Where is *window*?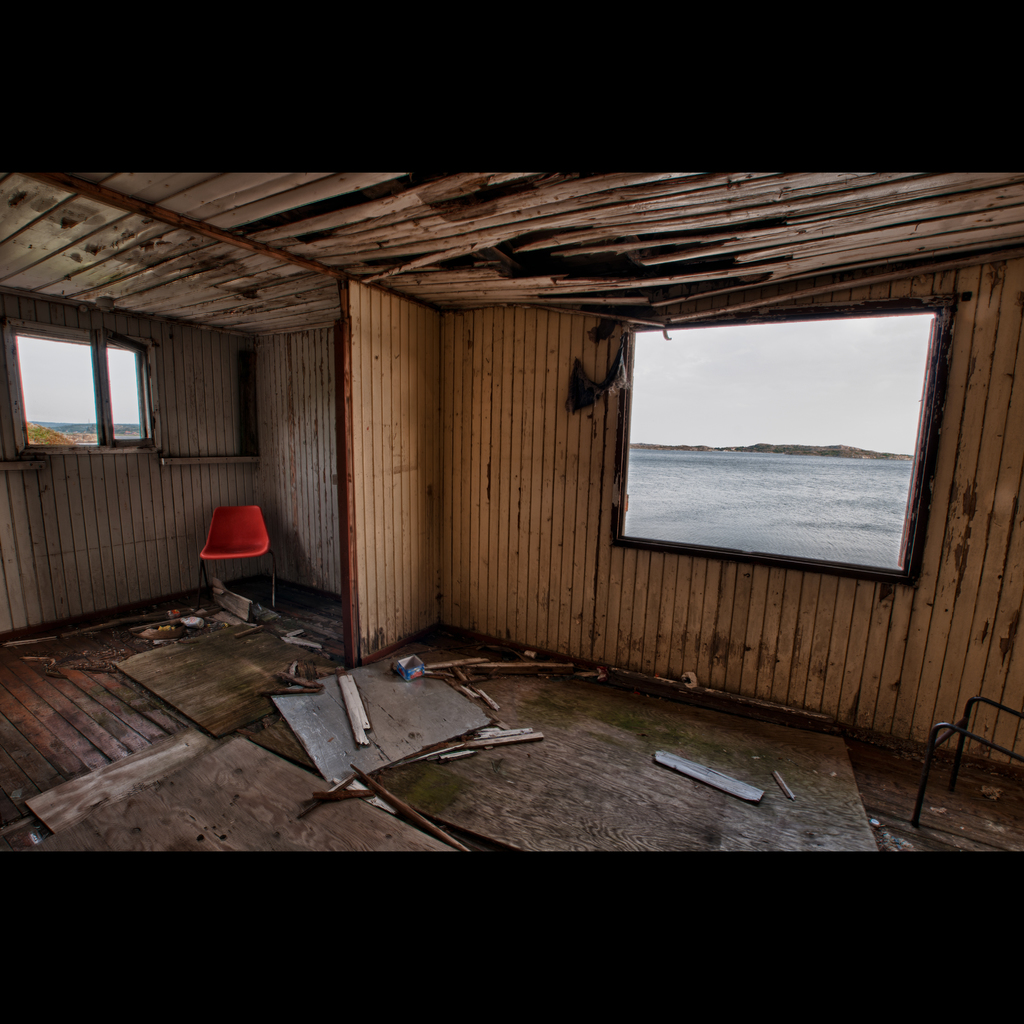
bbox=[4, 321, 163, 451].
